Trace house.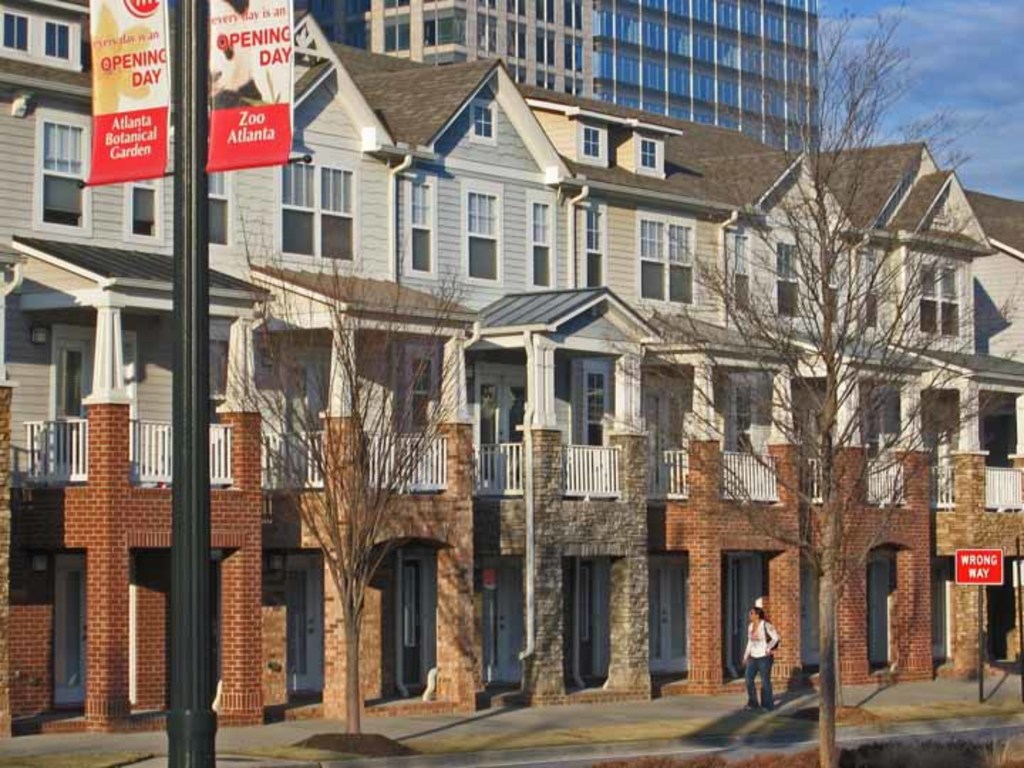
Traced to bbox(27, 1, 1000, 767).
